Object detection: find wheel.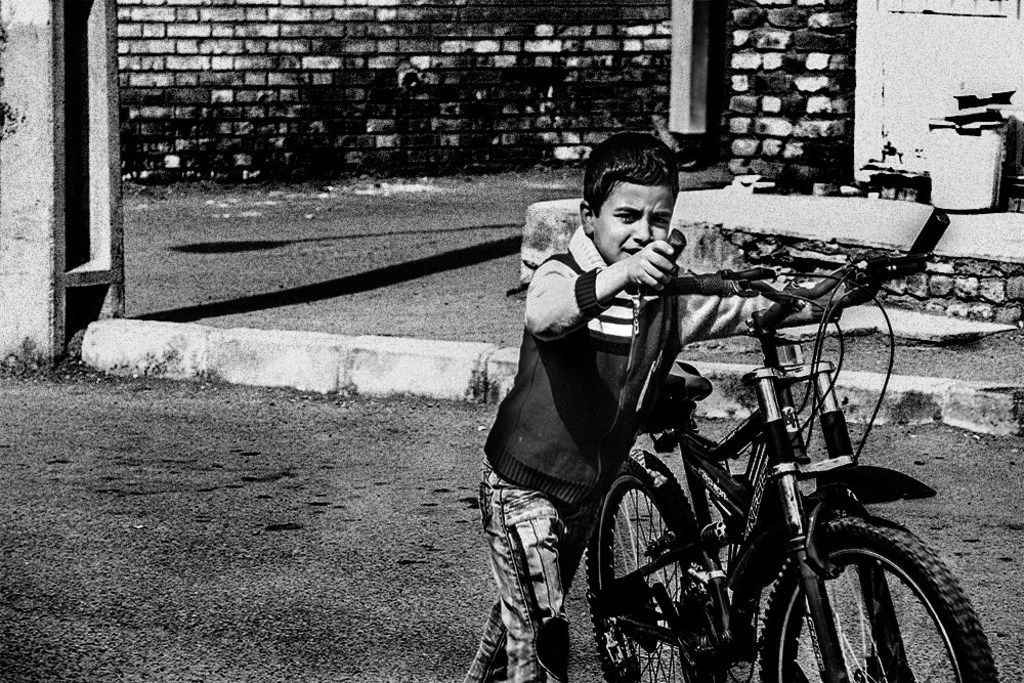
<region>755, 505, 991, 682</region>.
